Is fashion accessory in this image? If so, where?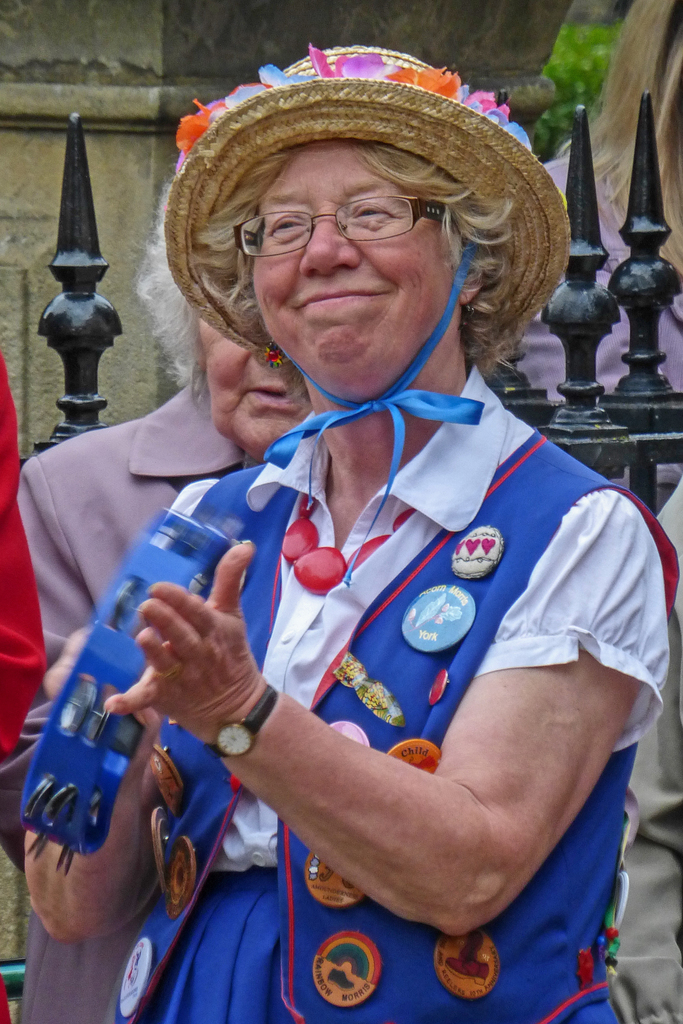
Yes, at 201,685,283,764.
